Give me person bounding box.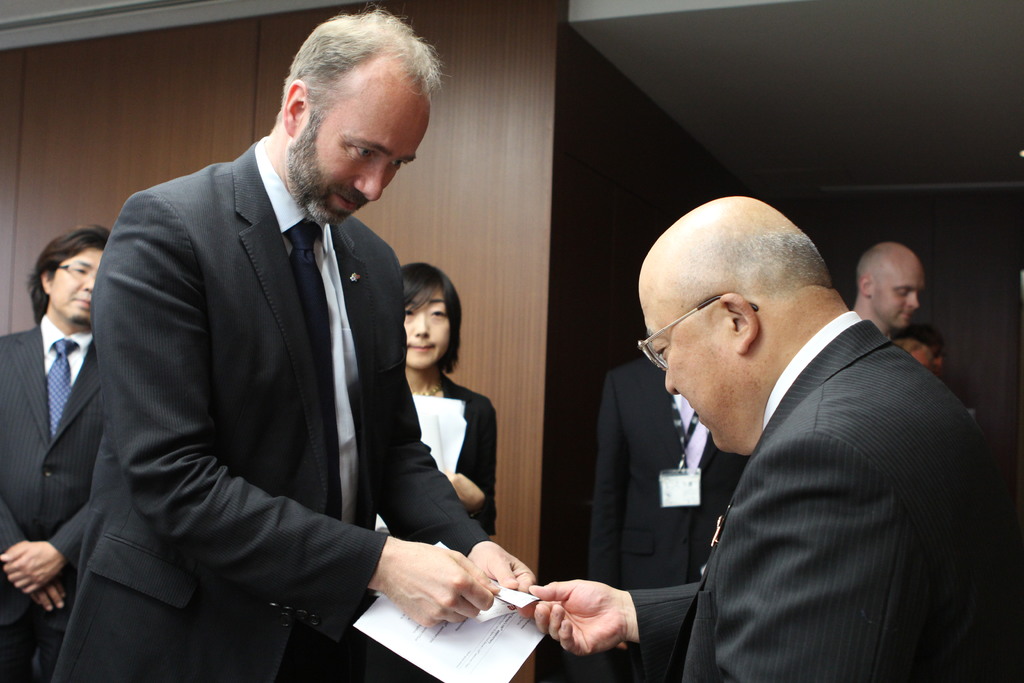
(x1=531, y1=193, x2=985, y2=682).
